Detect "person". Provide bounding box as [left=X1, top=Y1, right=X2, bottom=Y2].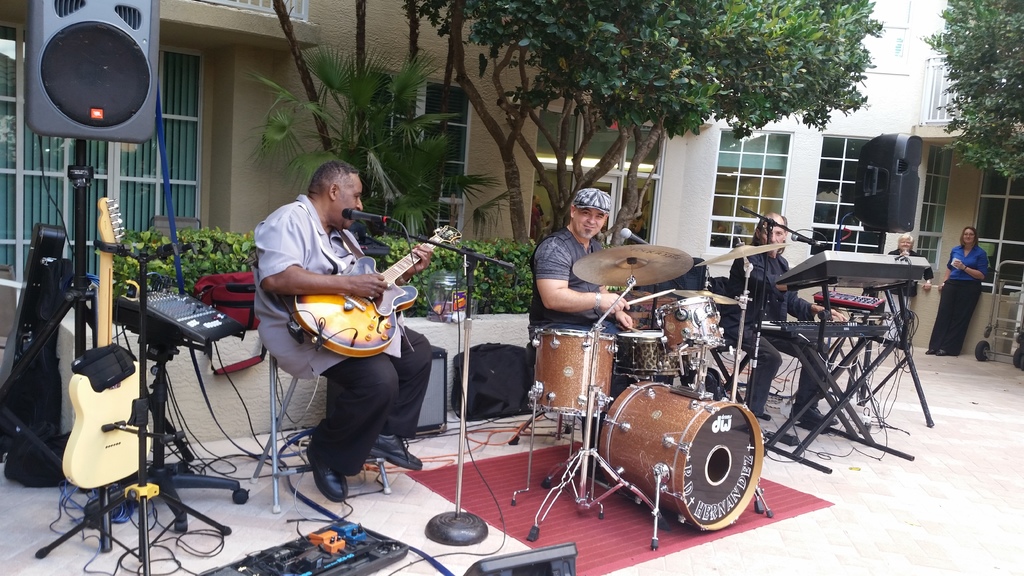
[left=924, top=228, right=990, bottom=356].
